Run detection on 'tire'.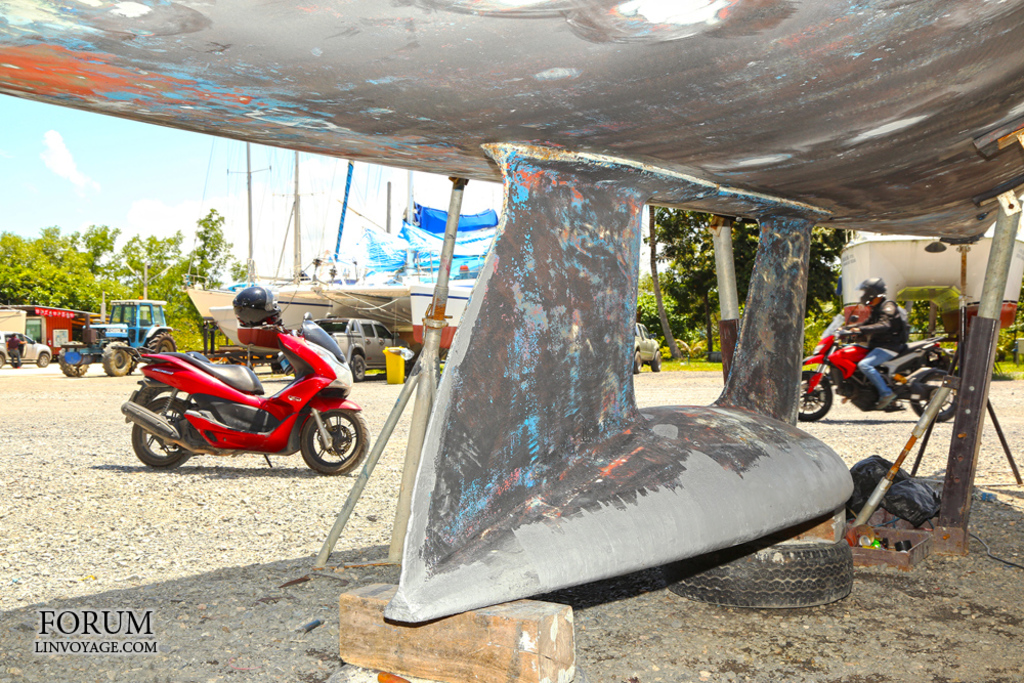
Result: crop(303, 410, 367, 473).
